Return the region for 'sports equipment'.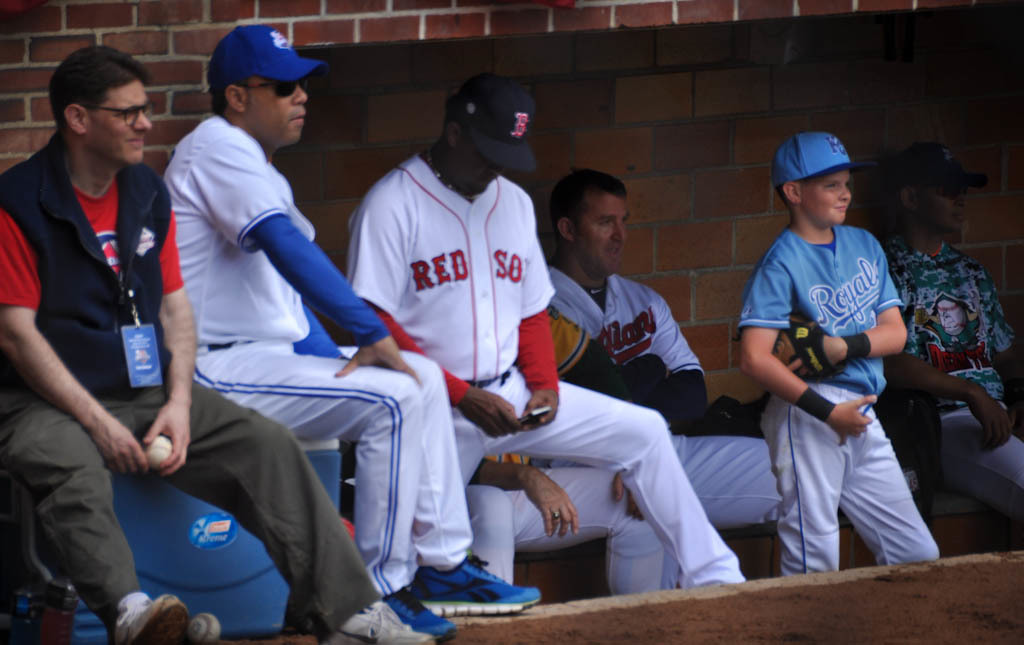
box=[328, 604, 433, 644].
